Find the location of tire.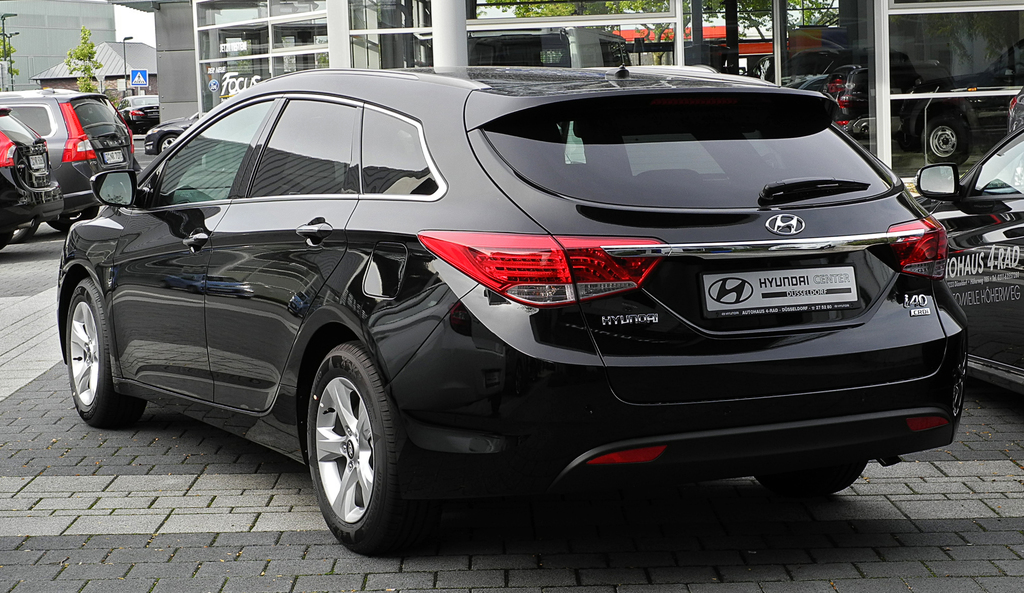
Location: box(294, 329, 410, 551).
